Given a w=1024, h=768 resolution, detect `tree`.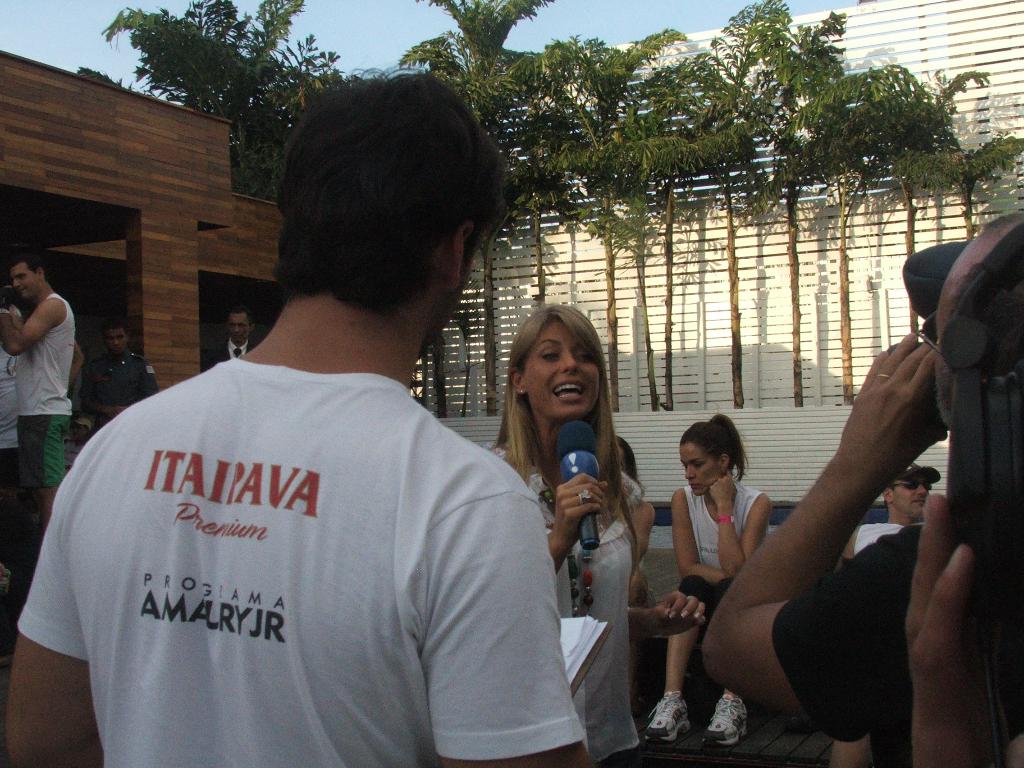
[left=874, top=72, right=1023, bottom=324].
